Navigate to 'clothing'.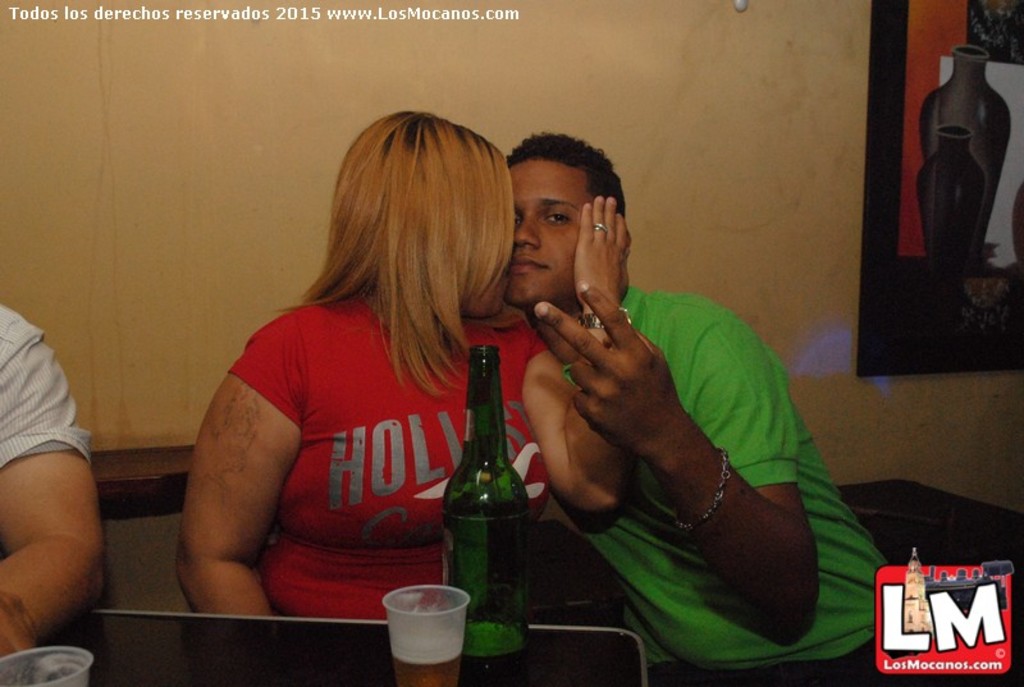
Navigation target: locate(196, 242, 495, 620).
